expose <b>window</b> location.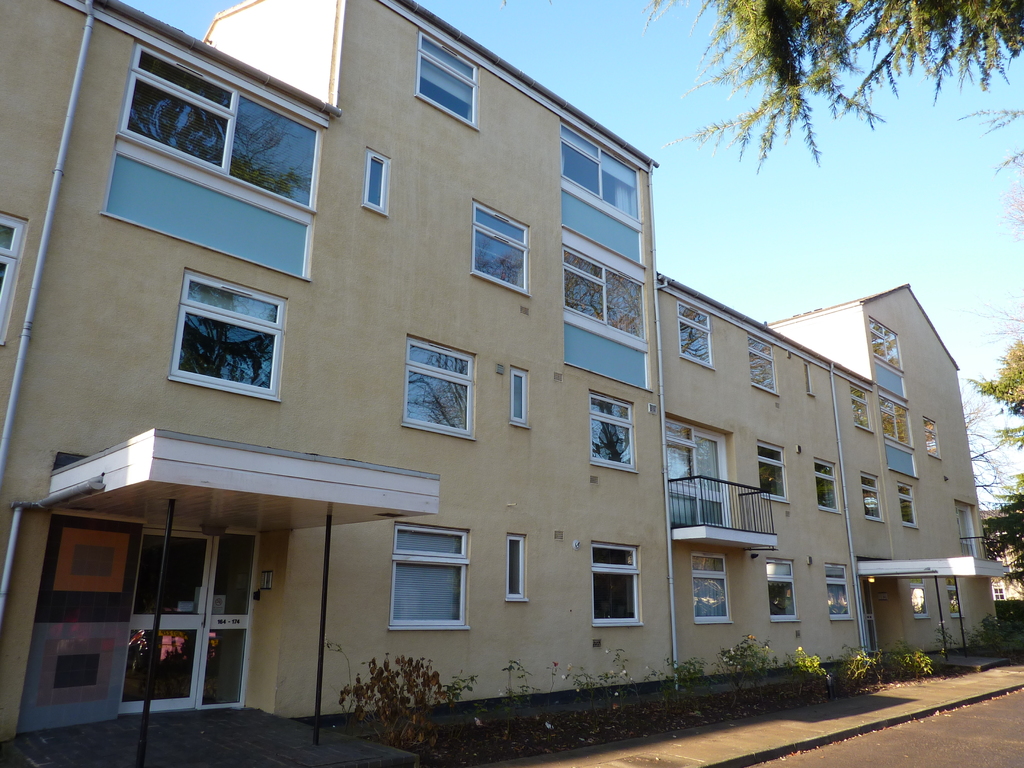
Exposed at 748, 333, 778, 396.
